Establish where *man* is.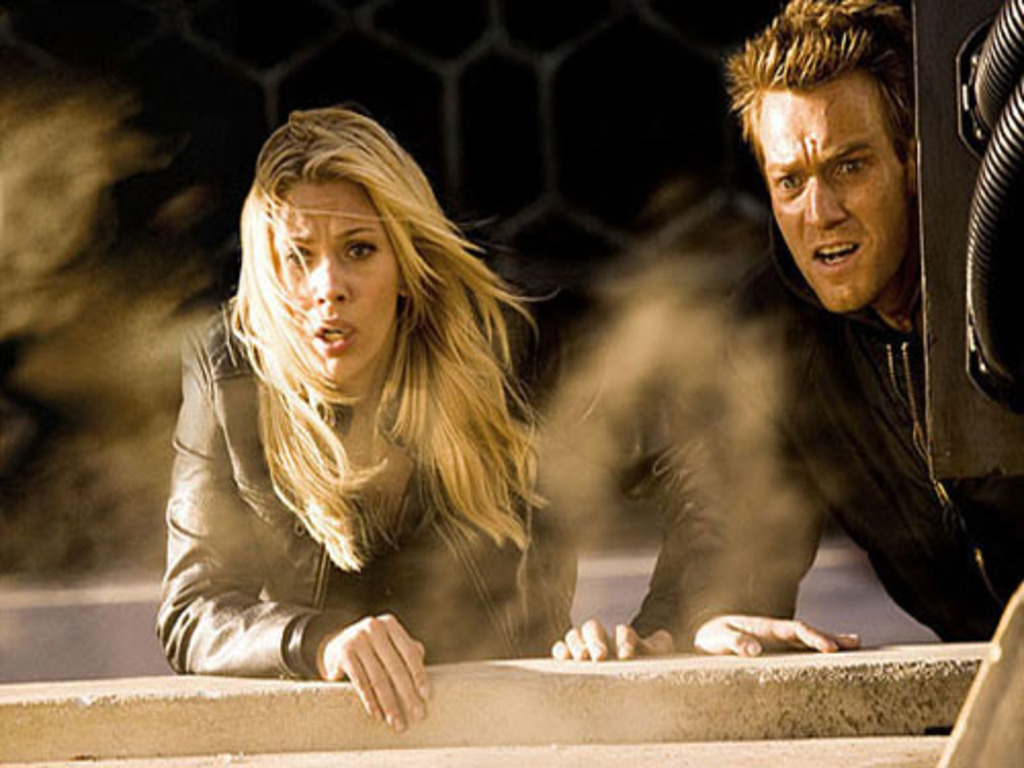
Established at (547, 0, 1022, 664).
